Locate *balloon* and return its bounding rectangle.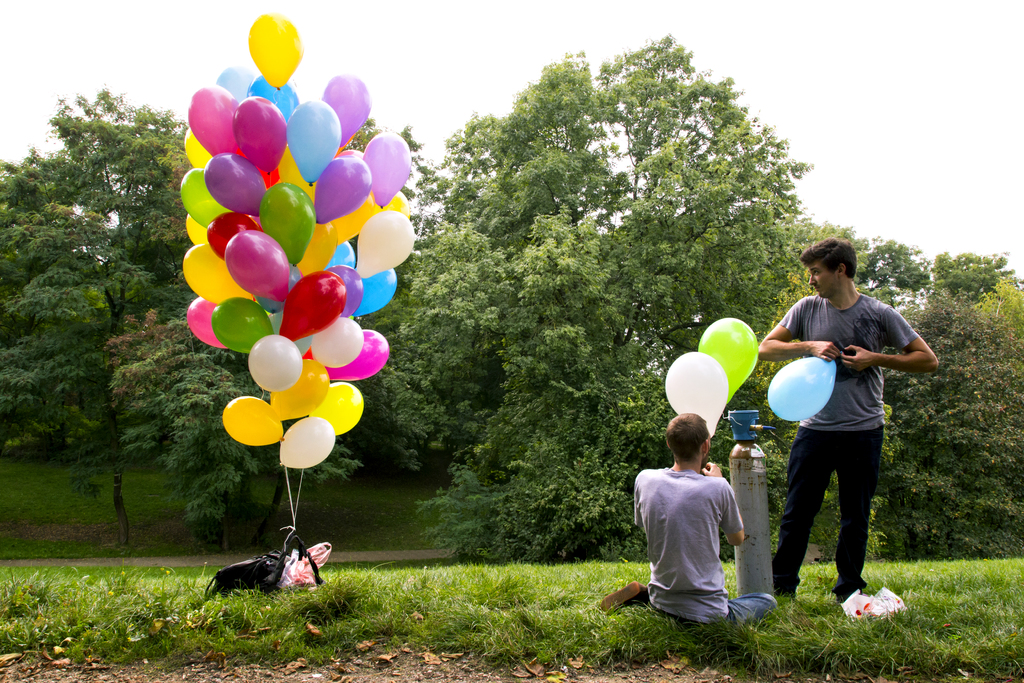
region(764, 361, 841, 422).
